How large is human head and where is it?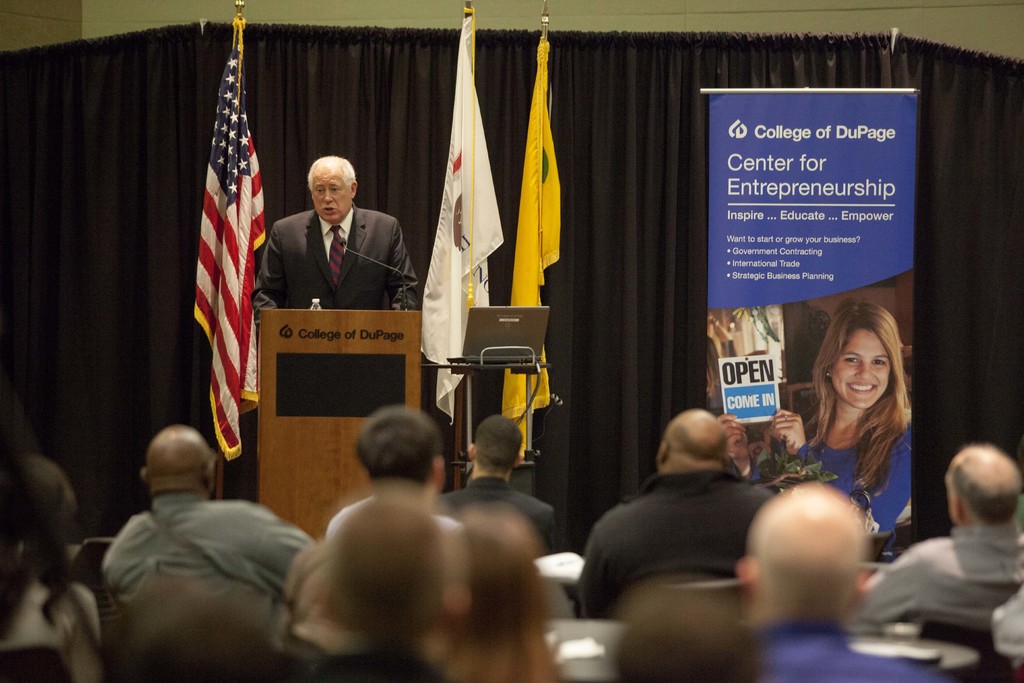
Bounding box: [x1=466, y1=415, x2=524, y2=475].
